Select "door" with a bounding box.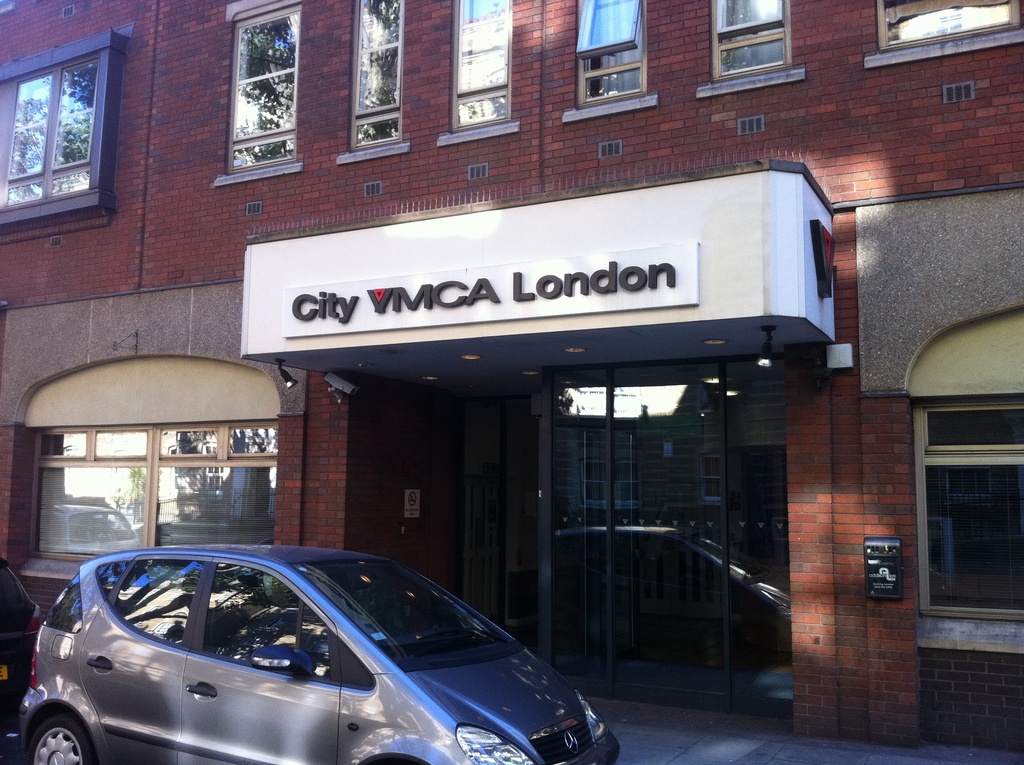
region(609, 358, 725, 695).
